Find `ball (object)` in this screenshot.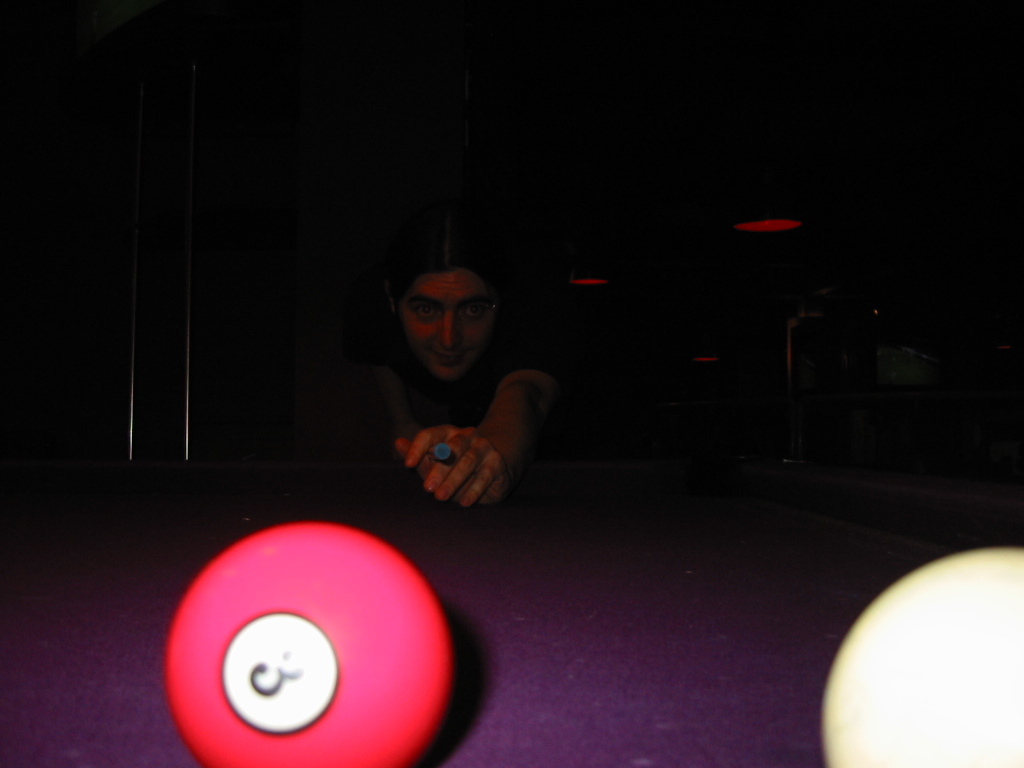
The bounding box for `ball (object)` is [167, 521, 454, 767].
